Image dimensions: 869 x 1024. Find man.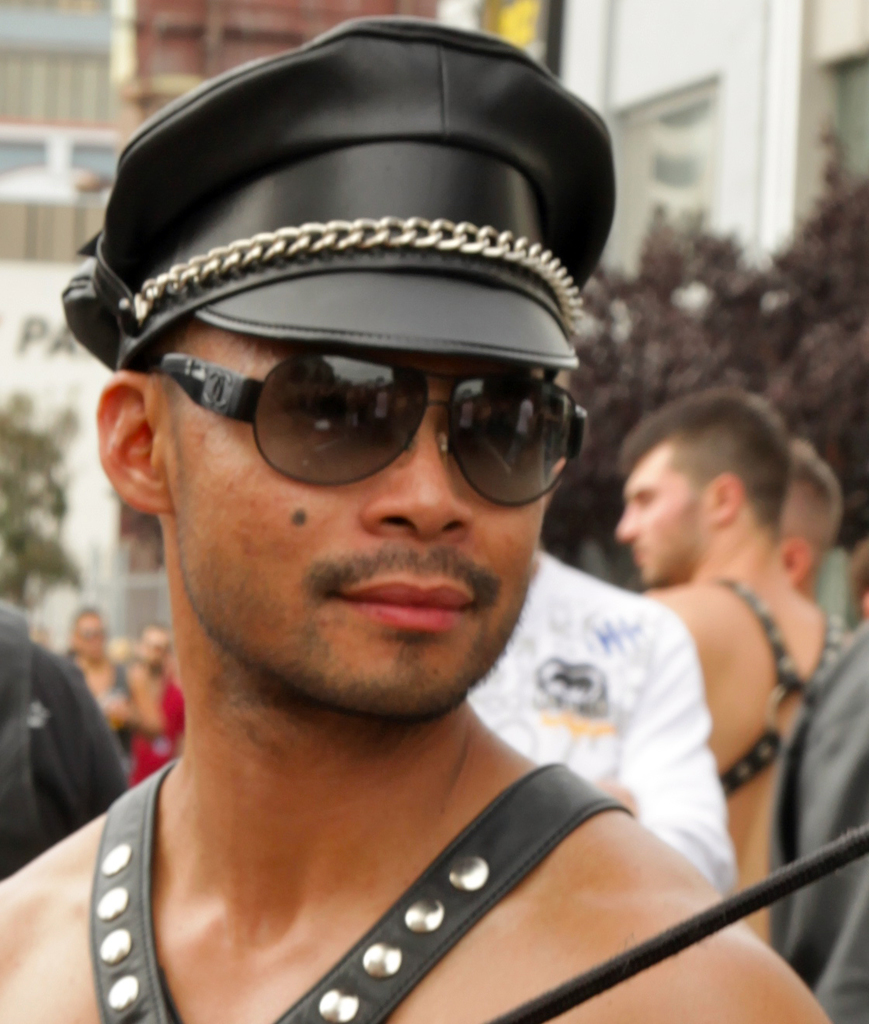
131, 621, 187, 776.
